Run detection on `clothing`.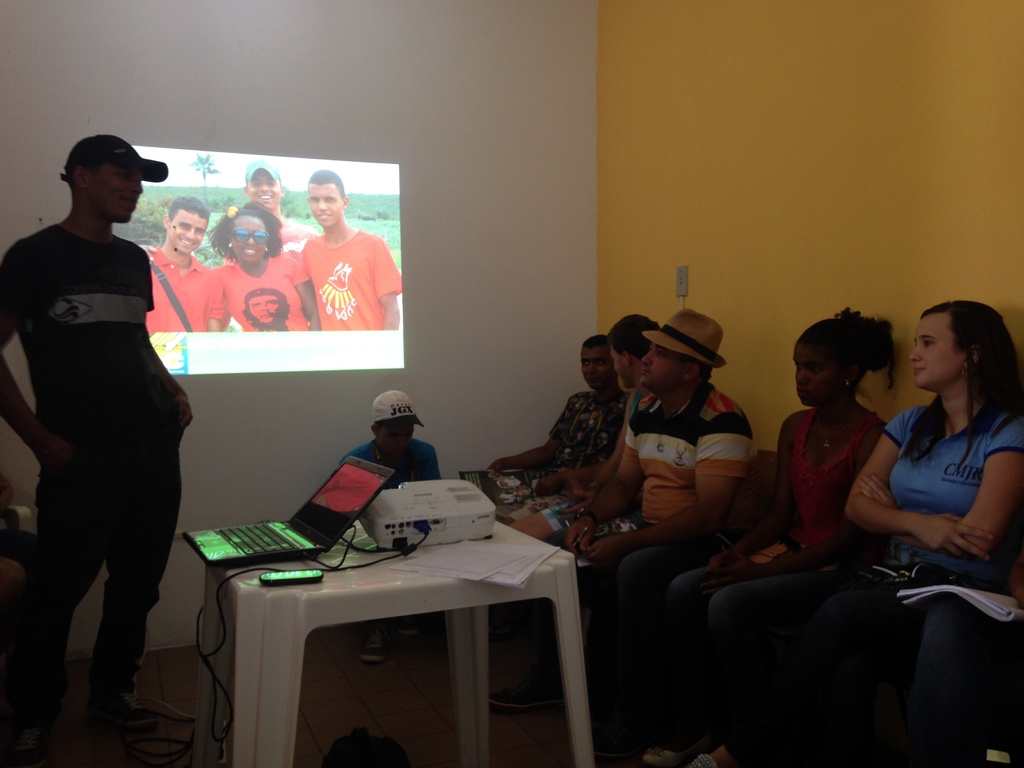
Result: detection(209, 254, 311, 331).
